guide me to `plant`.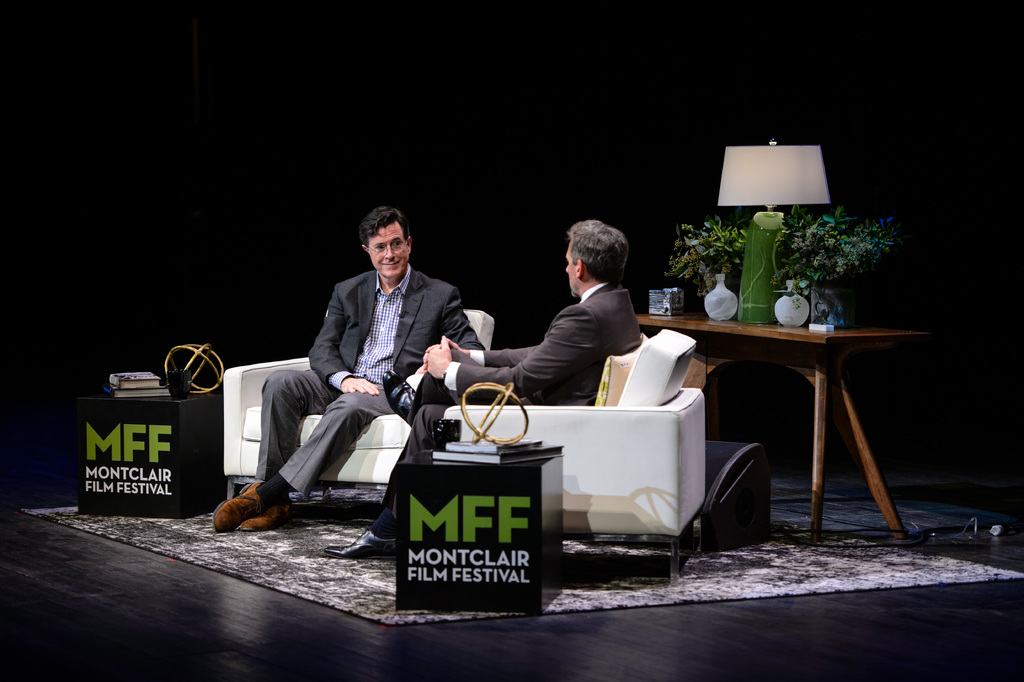
Guidance: 767, 199, 893, 283.
